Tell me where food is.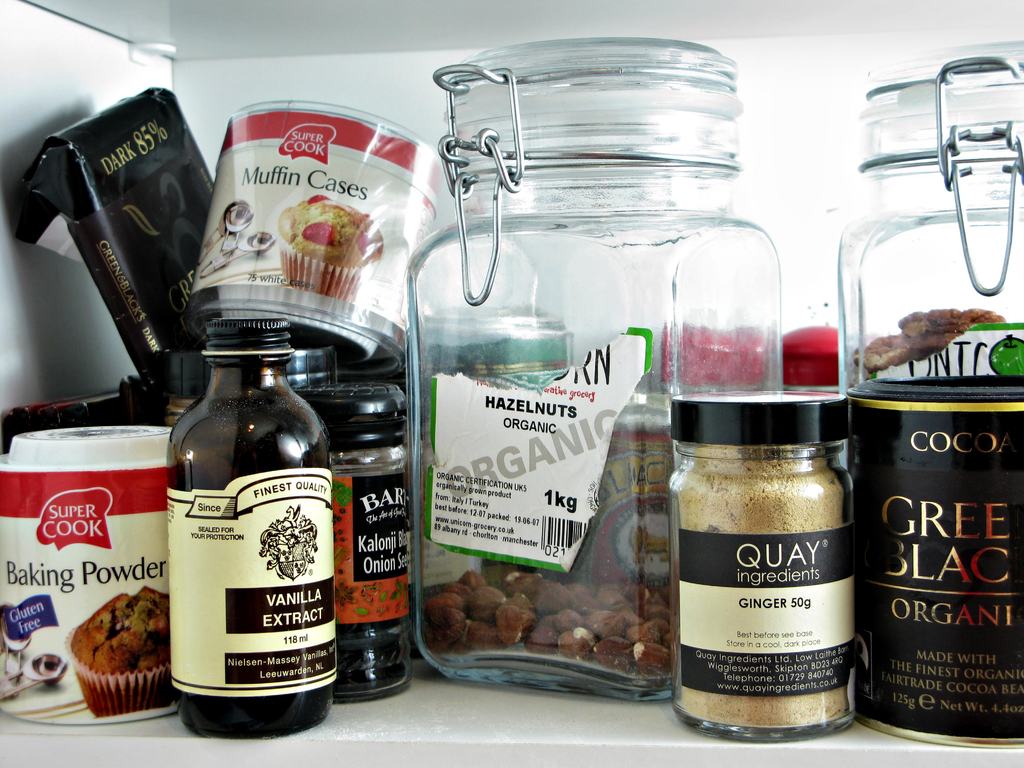
food is at left=674, top=443, right=849, bottom=728.
